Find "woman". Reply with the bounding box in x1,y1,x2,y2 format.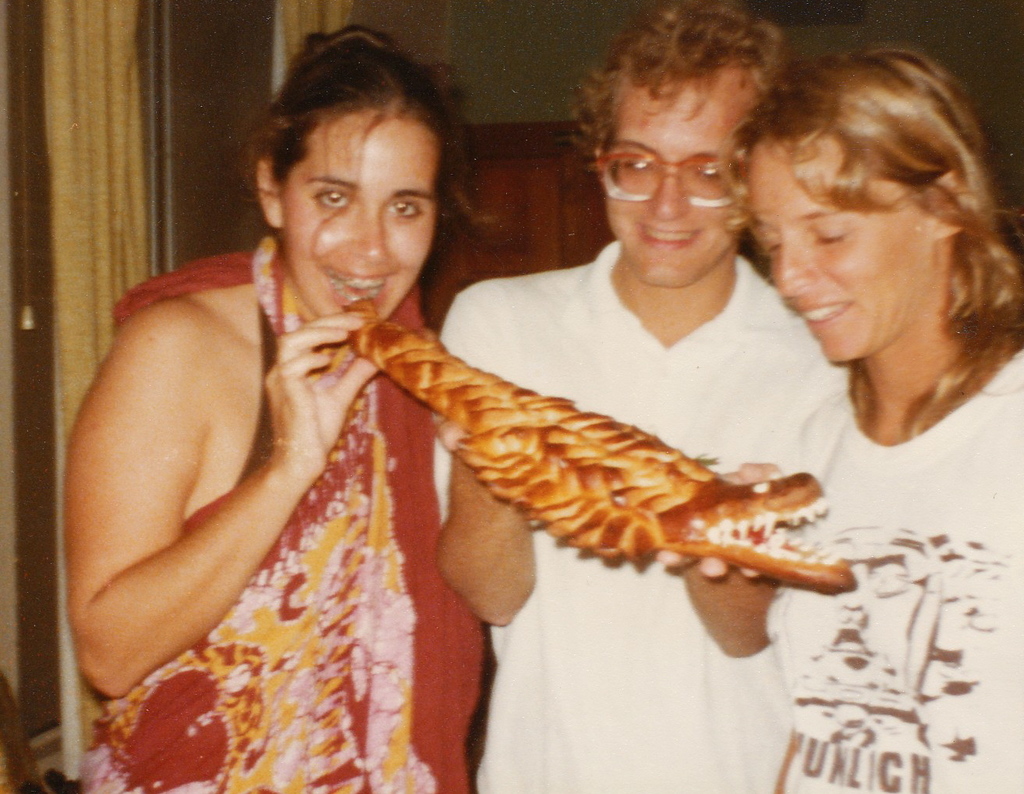
84,47,677,793.
